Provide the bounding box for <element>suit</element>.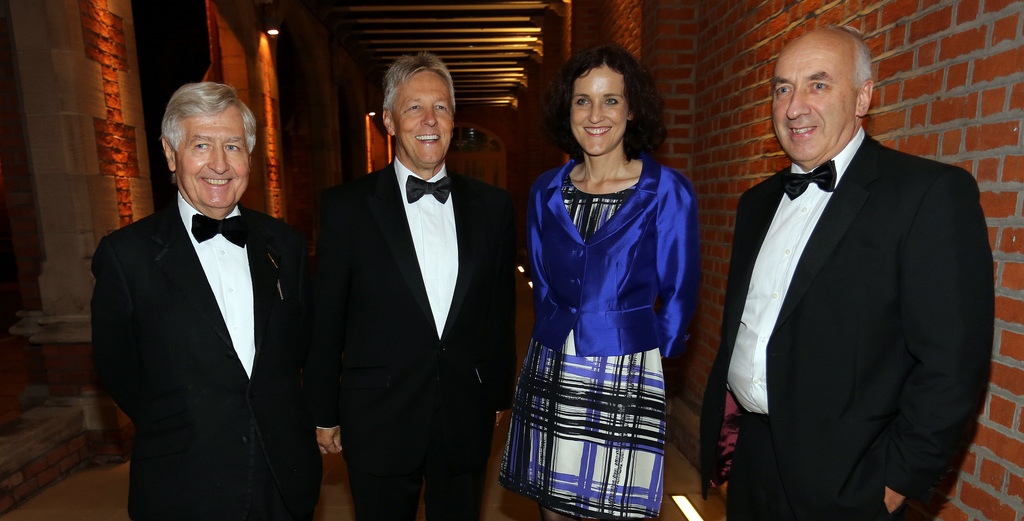
[x1=713, y1=33, x2=987, y2=520].
